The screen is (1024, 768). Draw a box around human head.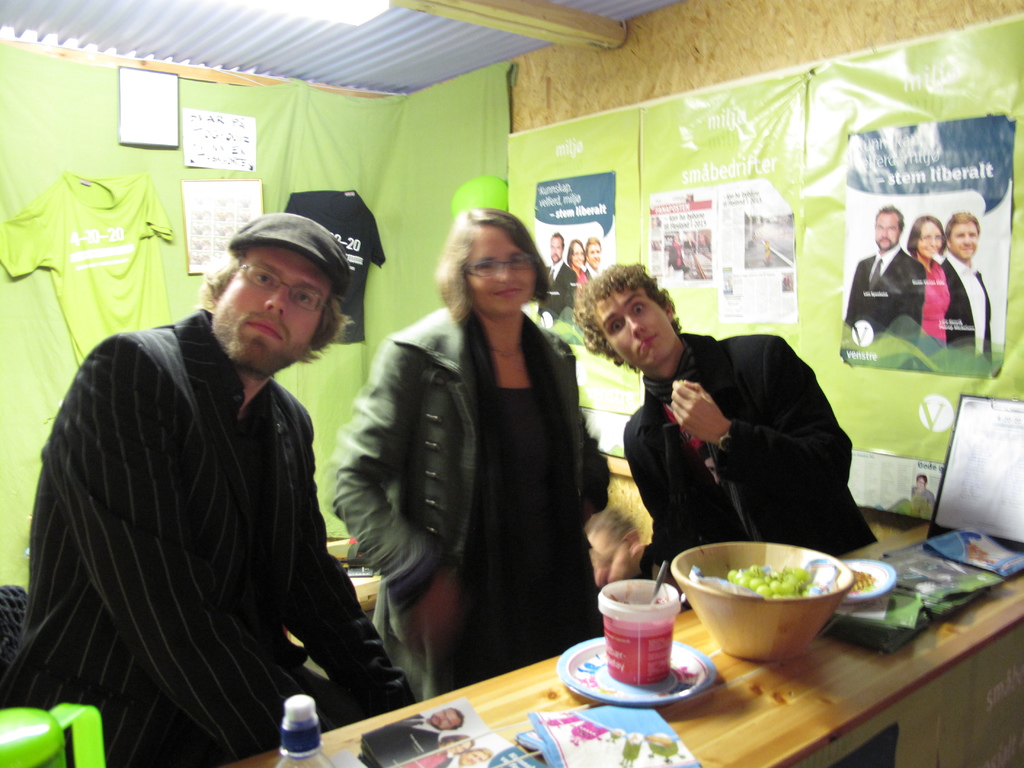
detection(435, 705, 468, 732).
